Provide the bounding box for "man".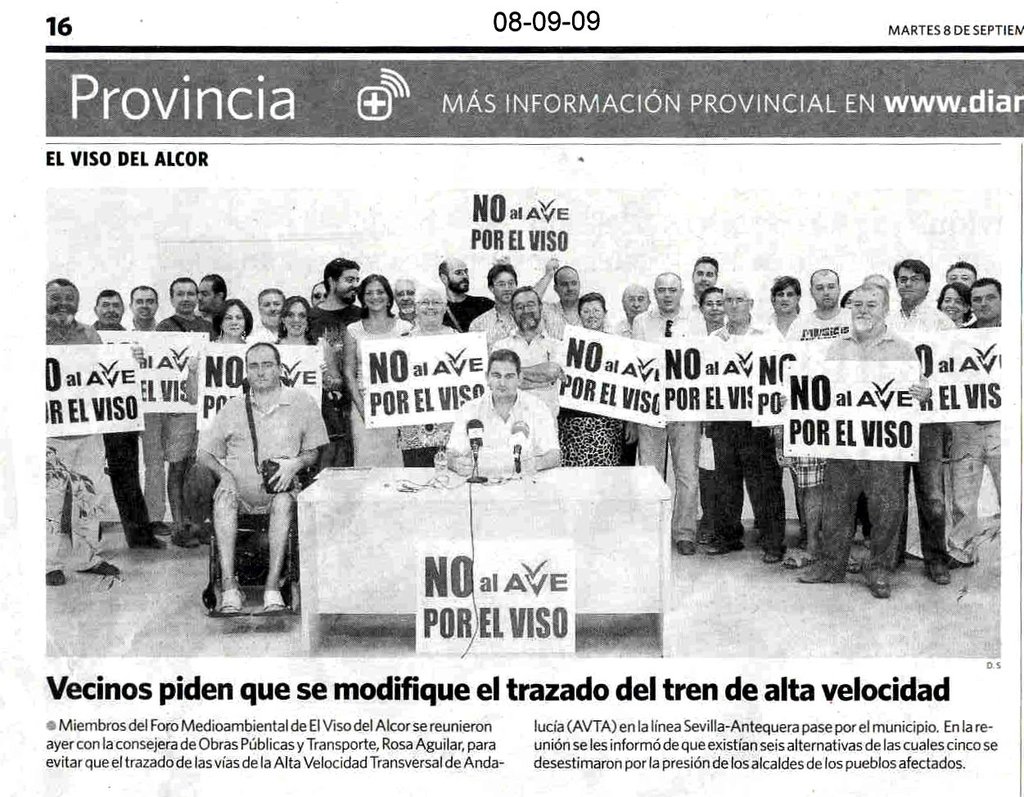
441,348,558,470.
